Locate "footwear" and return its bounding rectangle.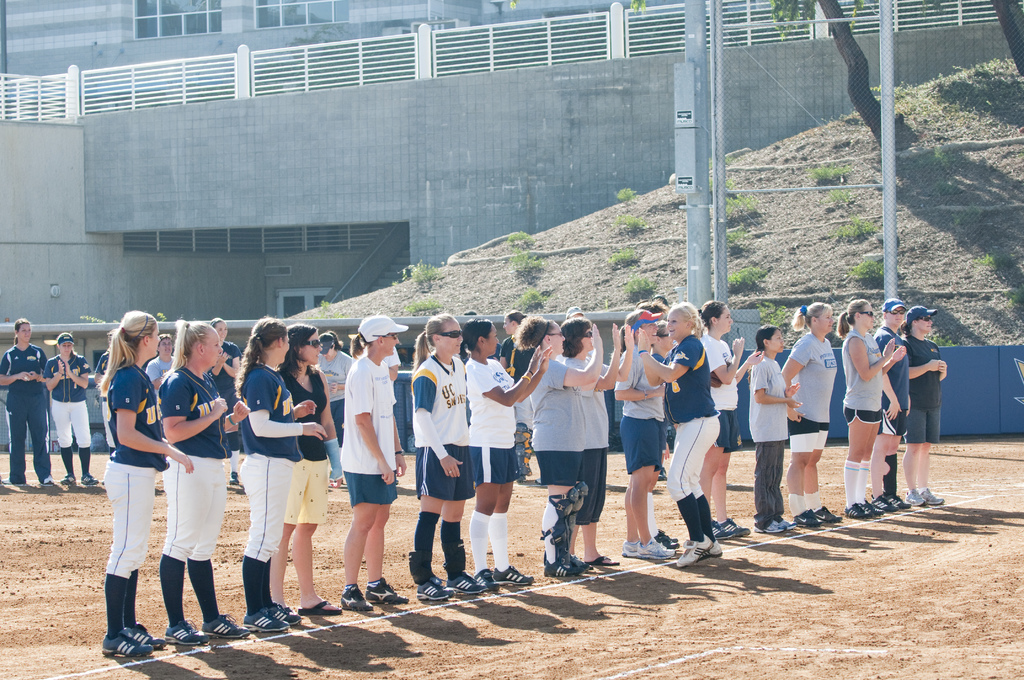
left=339, top=583, right=379, bottom=610.
